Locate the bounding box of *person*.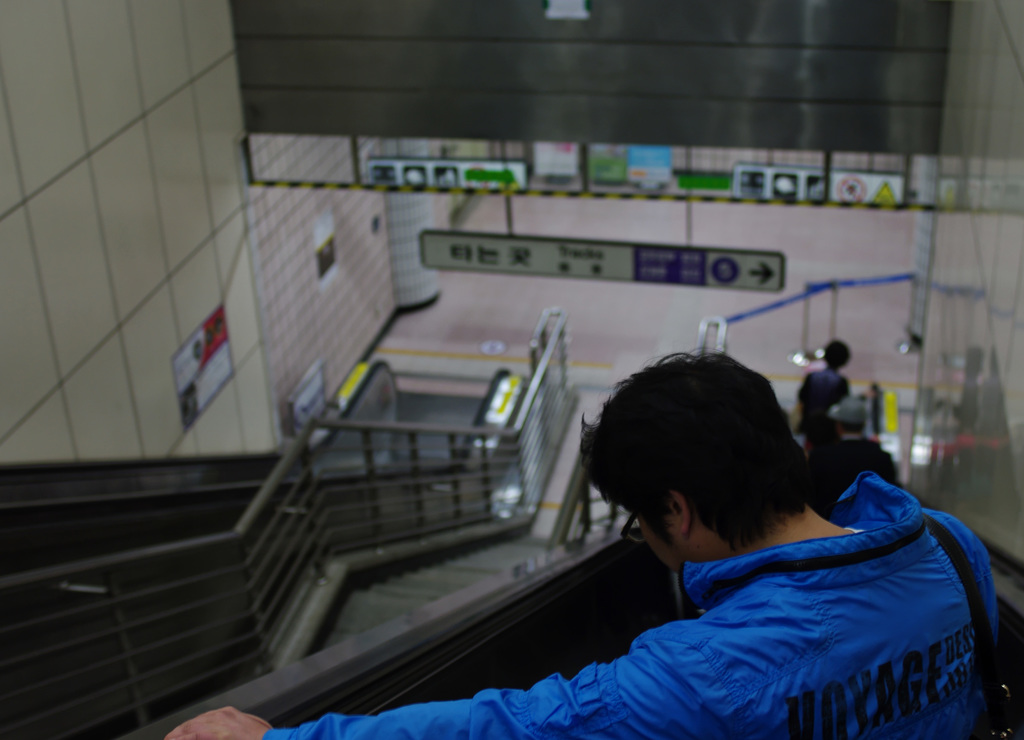
Bounding box: x1=789 y1=339 x2=854 y2=451.
